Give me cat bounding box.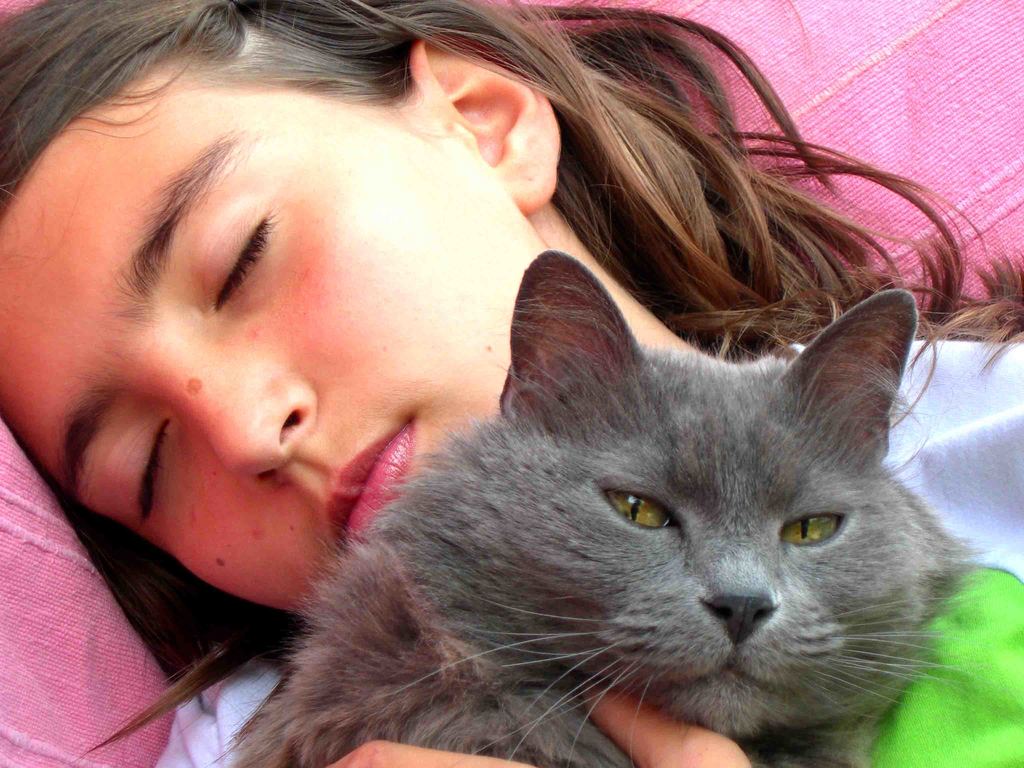
left=191, top=243, right=1006, bottom=767.
